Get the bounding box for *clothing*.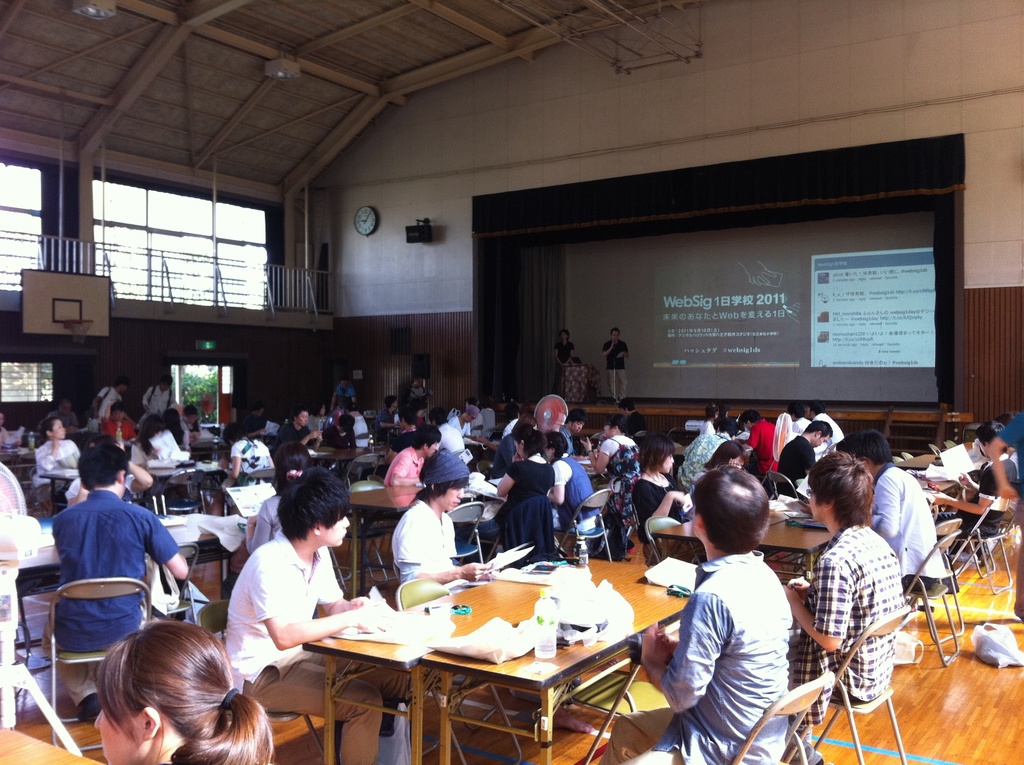
[left=604, top=704, right=684, bottom=764].
